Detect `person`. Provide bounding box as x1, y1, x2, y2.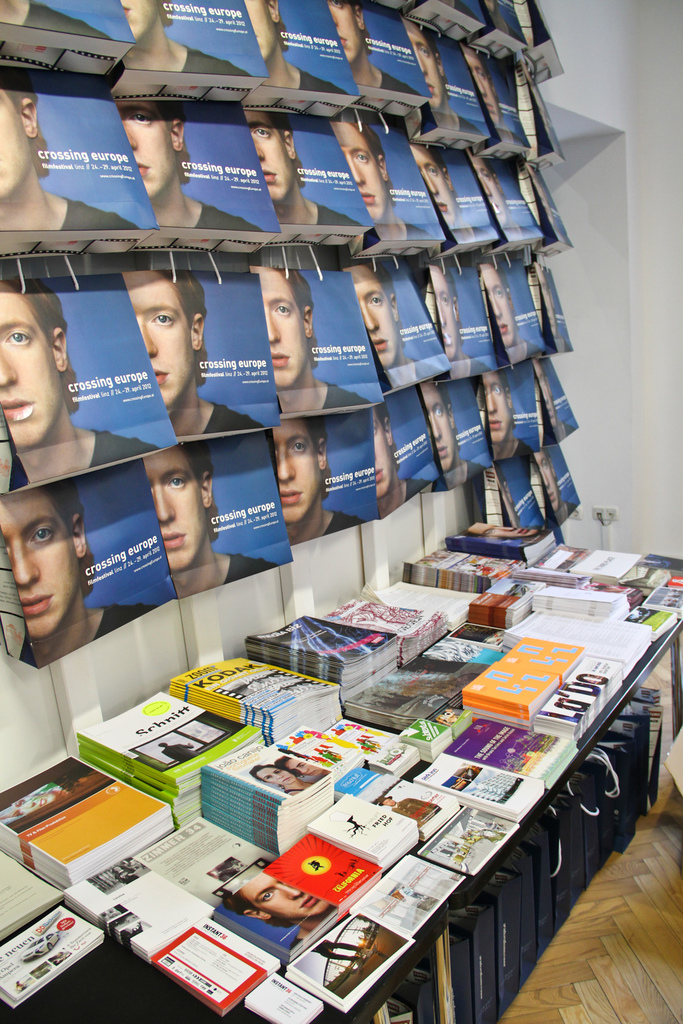
323, 0, 420, 94.
